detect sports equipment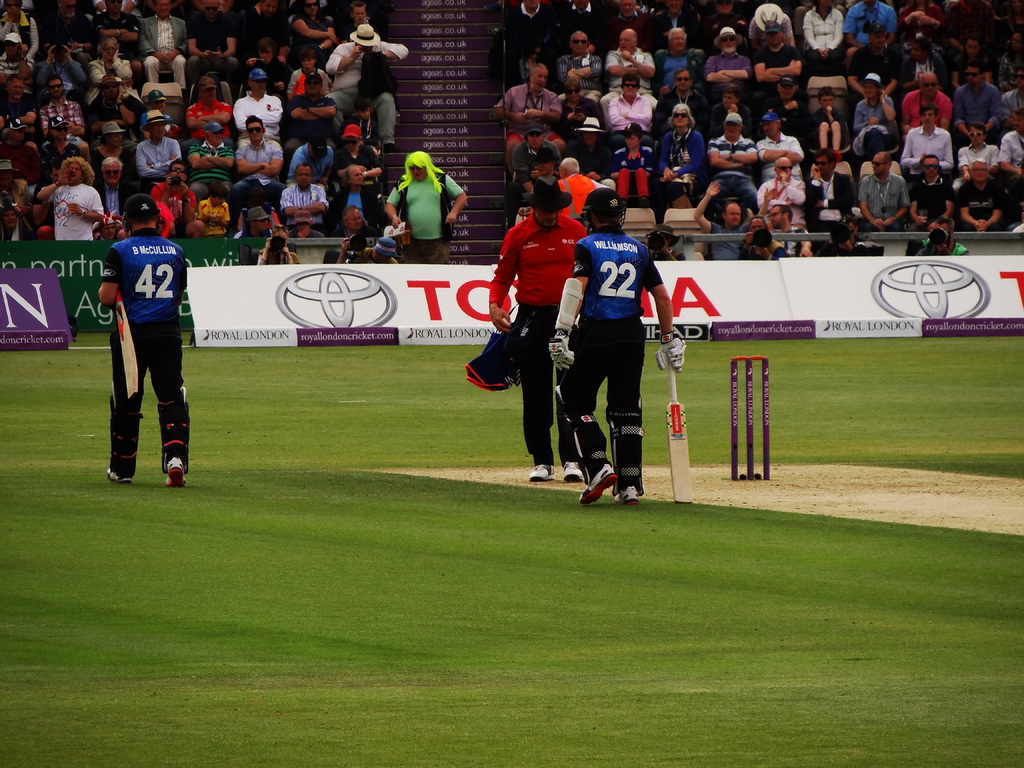
546 326 575 373
